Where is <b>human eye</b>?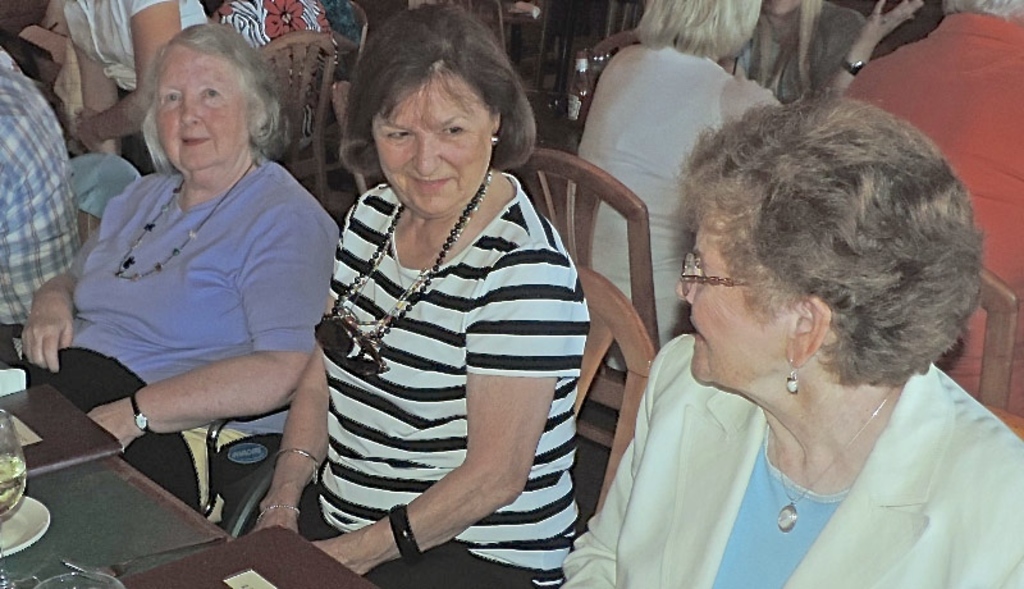
<bbox>198, 85, 225, 102</bbox>.
